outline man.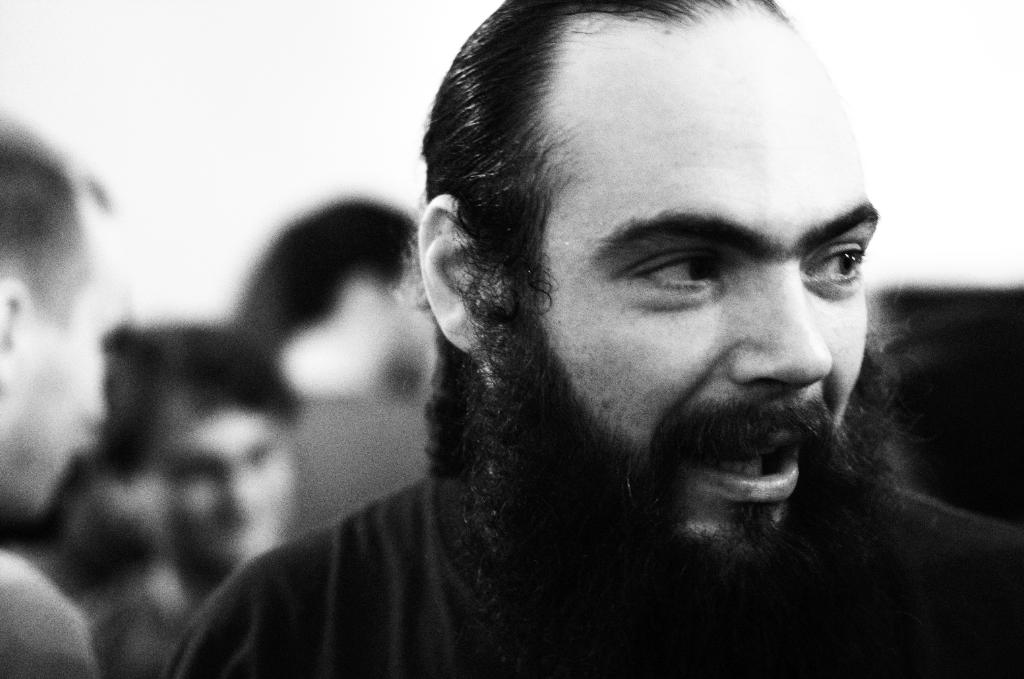
Outline: 235 193 446 543.
